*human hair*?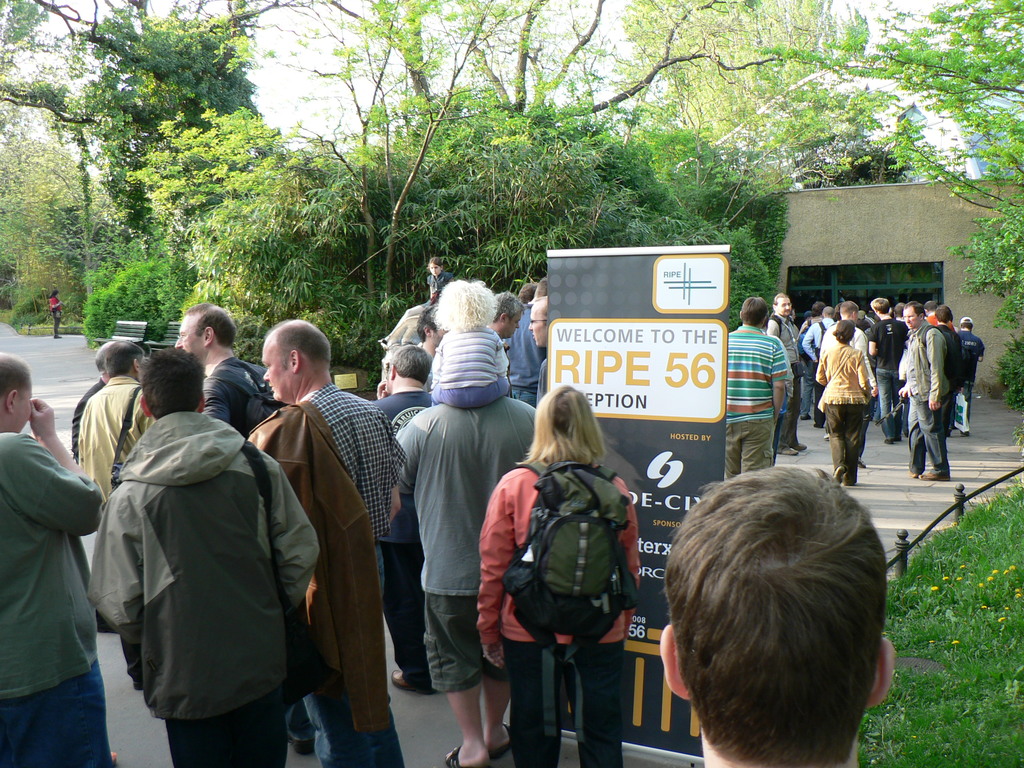
<region>674, 479, 897, 764</region>
